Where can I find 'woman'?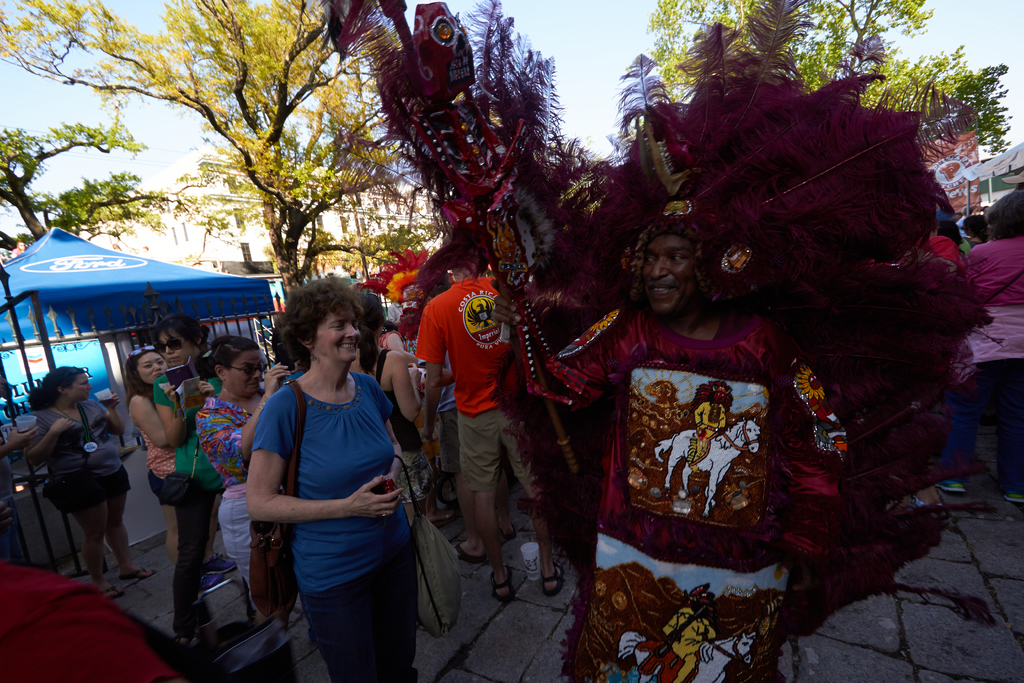
You can find it at {"x1": 154, "y1": 316, "x2": 227, "y2": 648}.
